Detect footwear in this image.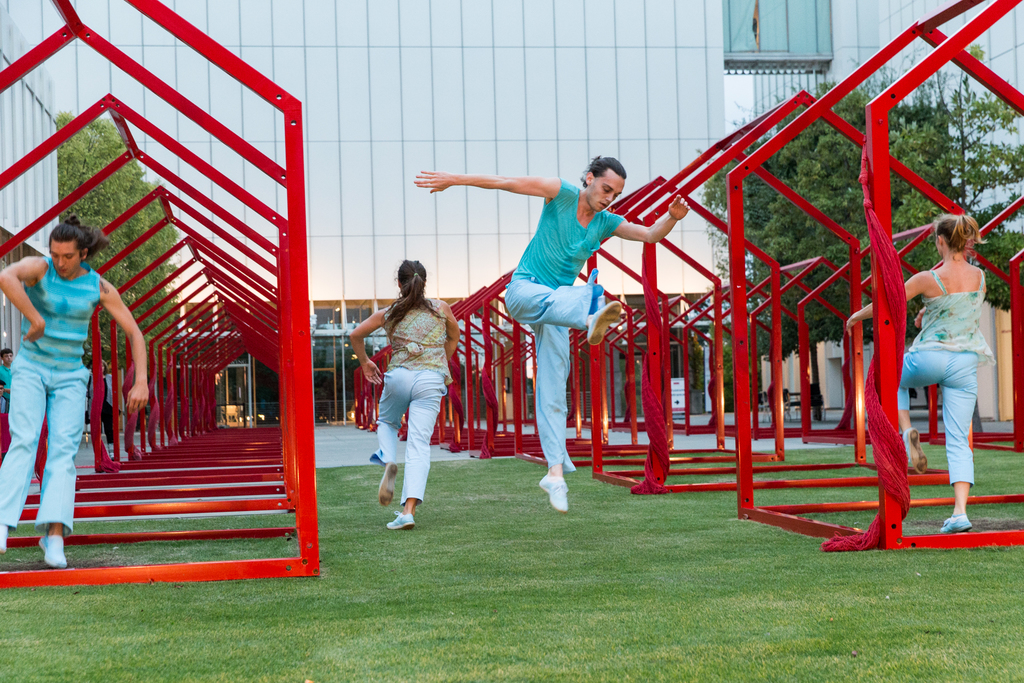
Detection: [left=934, top=513, right=973, bottom=537].
